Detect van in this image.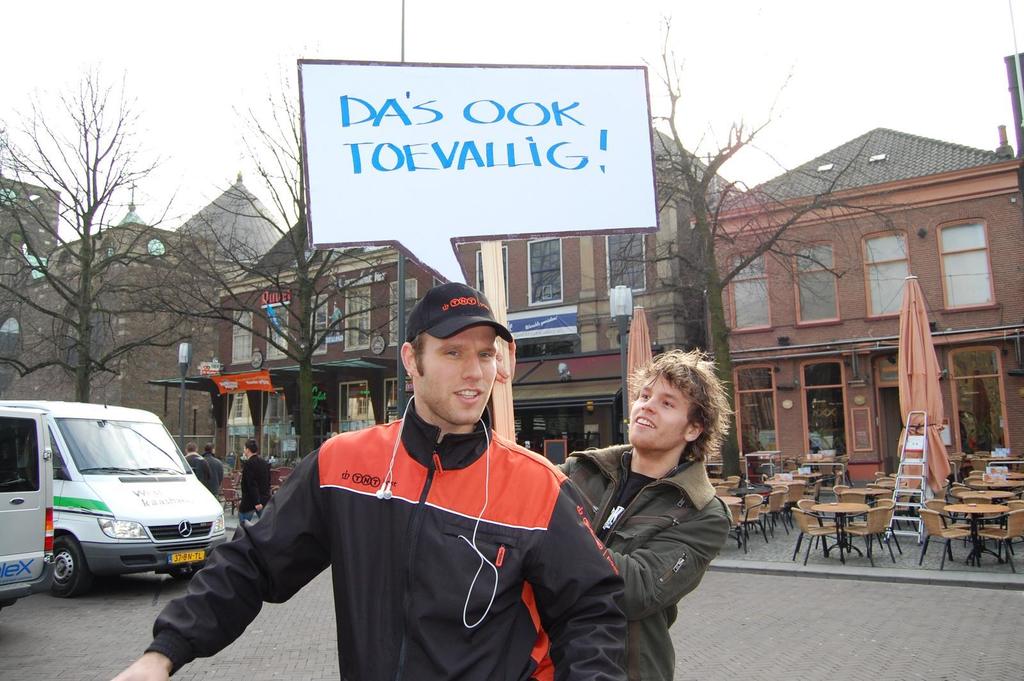
Detection: box(0, 397, 230, 598).
